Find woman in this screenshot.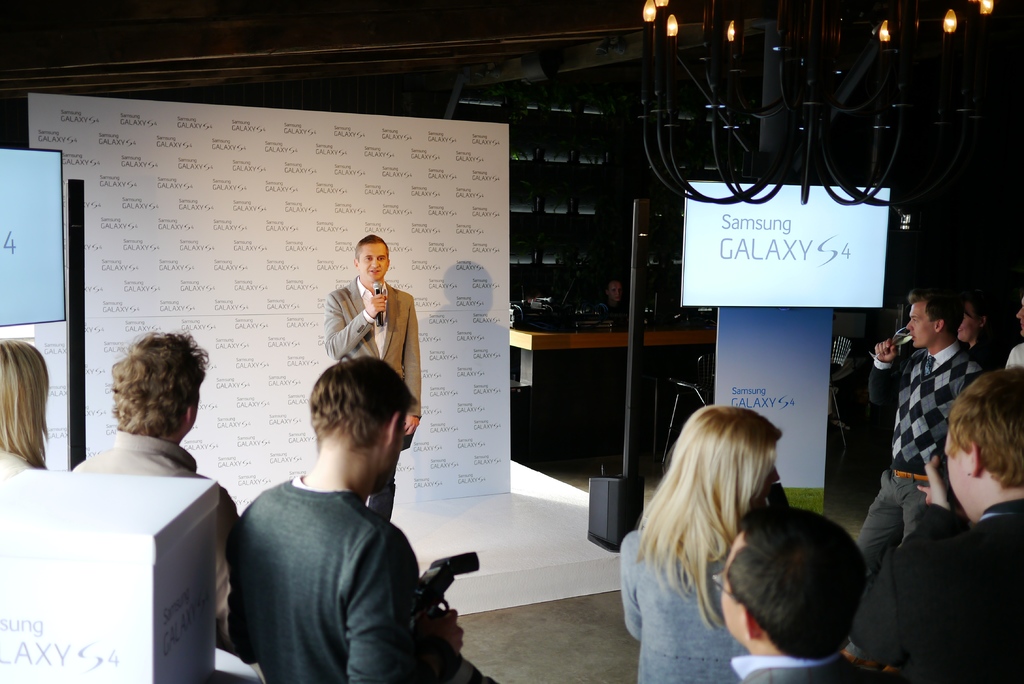
The bounding box for woman is 612:397:841:683.
